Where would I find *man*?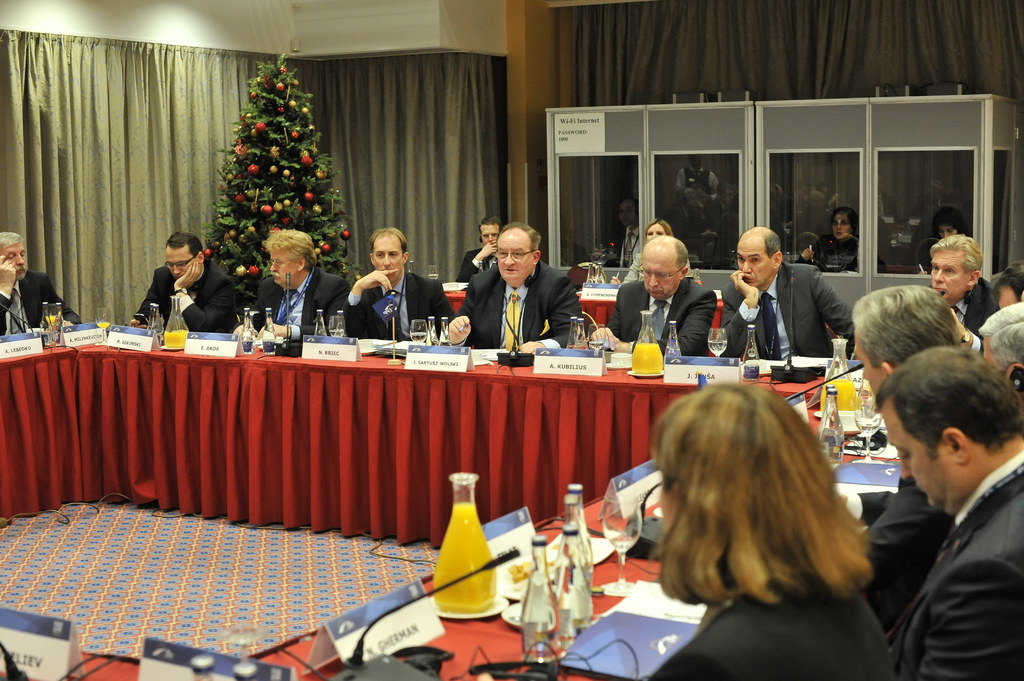
At <bbox>123, 230, 244, 332</bbox>.
